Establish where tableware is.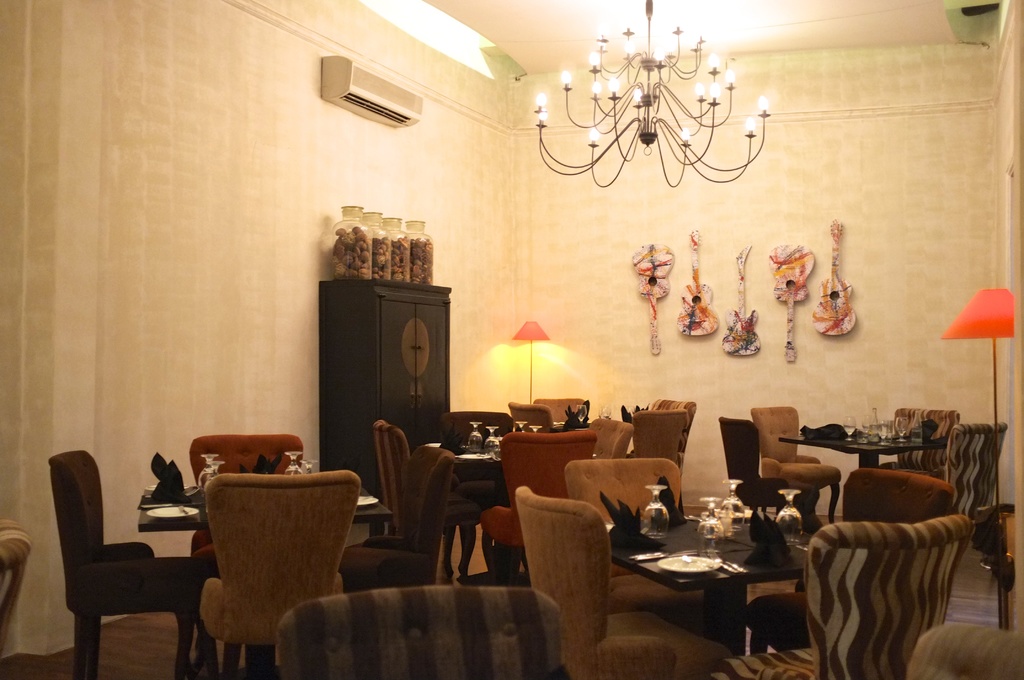
Established at <box>639,482,668,535</box>.
